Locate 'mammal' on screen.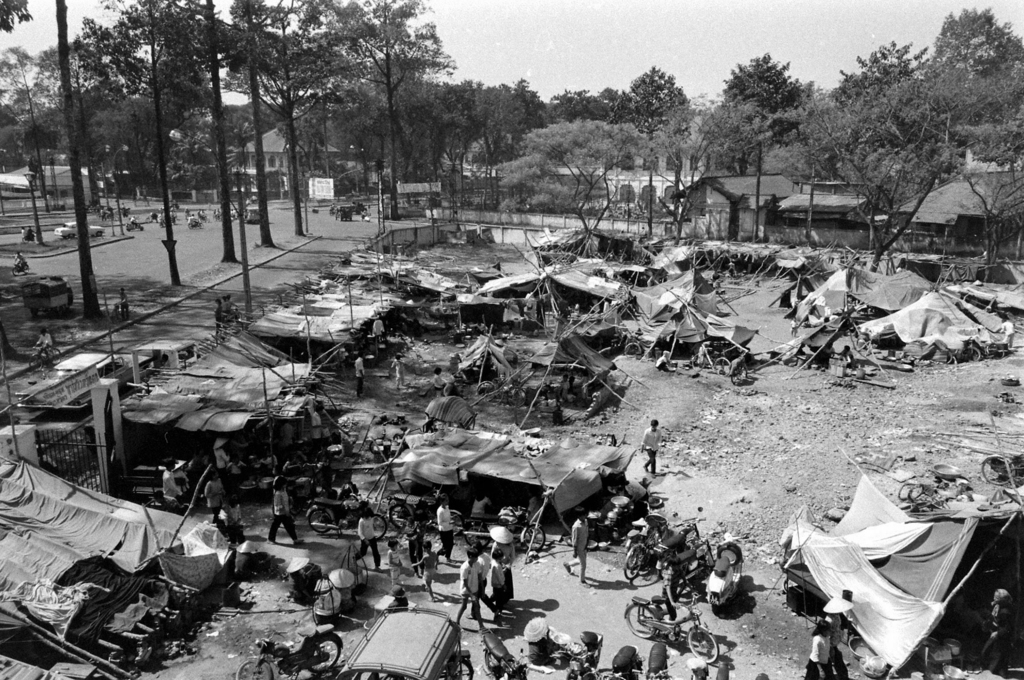
On screen at select_region(170, 211, 176, 223).
